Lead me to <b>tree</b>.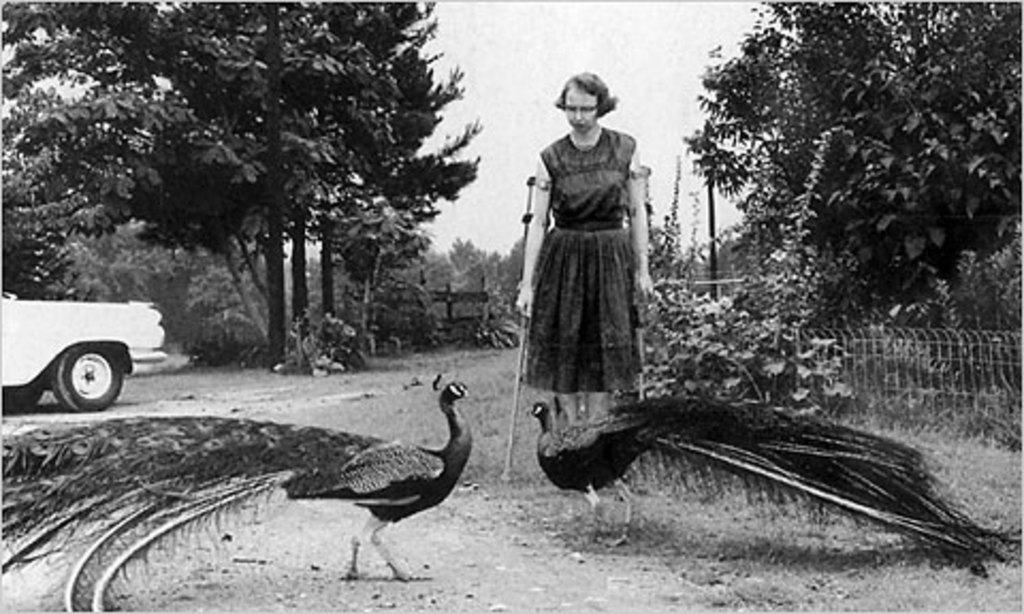
Lead to rect(13, 11, 542, 431).
